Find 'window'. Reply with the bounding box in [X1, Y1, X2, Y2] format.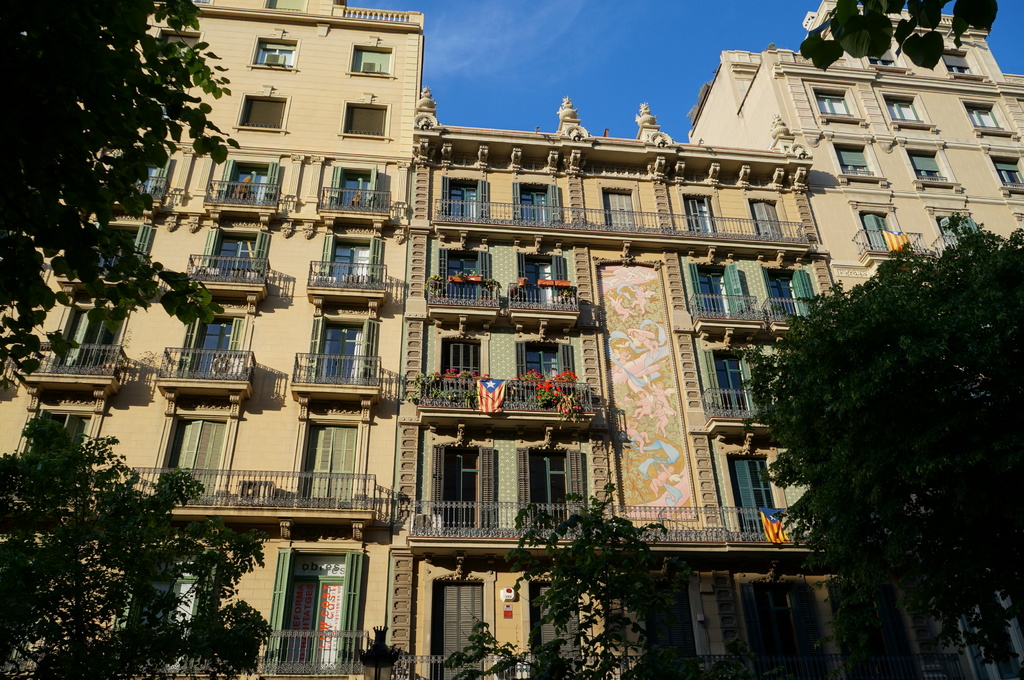
[936, 42, 992, 85].
